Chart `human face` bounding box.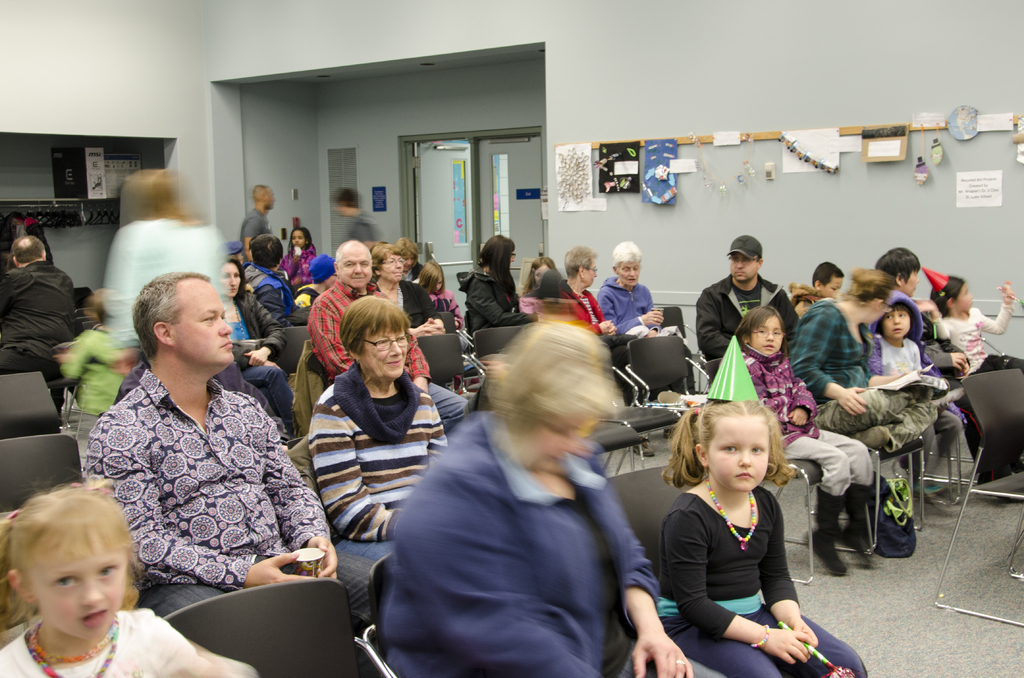
Charted: 340 242 372 287.
